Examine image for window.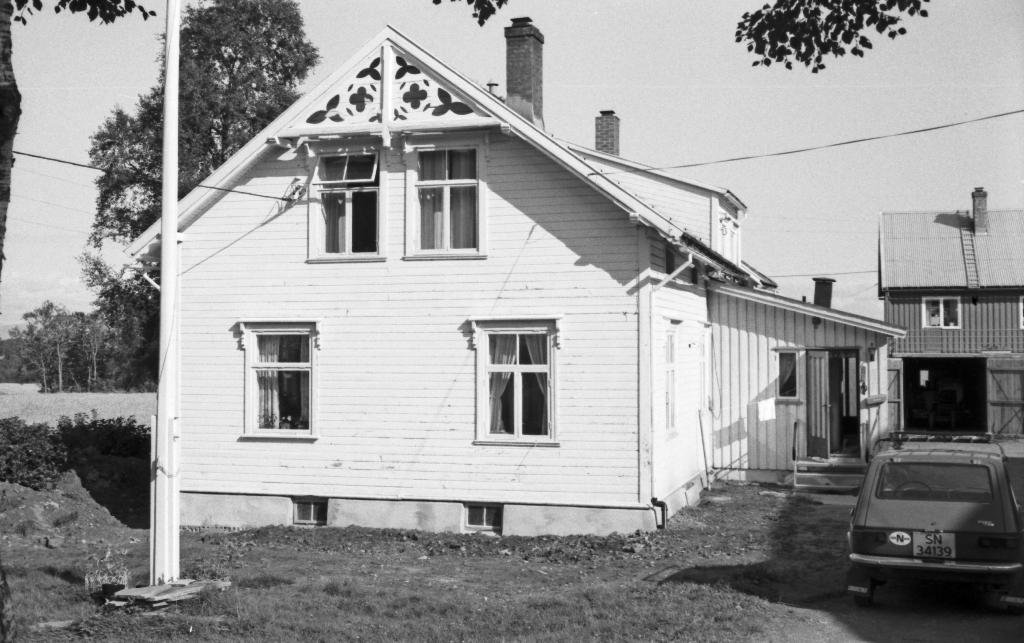
Examination result: BBox(465, 305, 564, 458).
